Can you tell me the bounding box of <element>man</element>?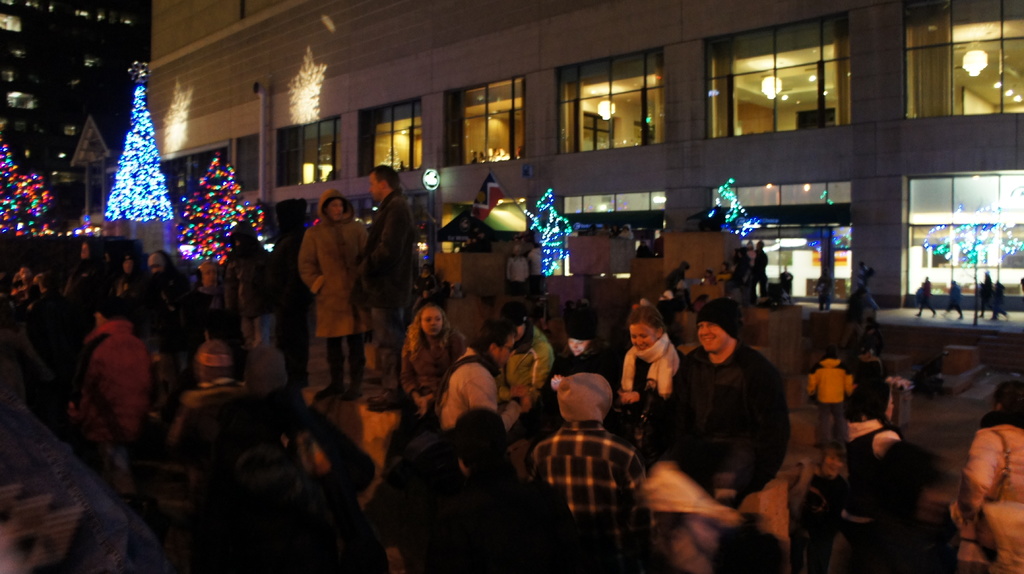
747, 241, 771, 307.
